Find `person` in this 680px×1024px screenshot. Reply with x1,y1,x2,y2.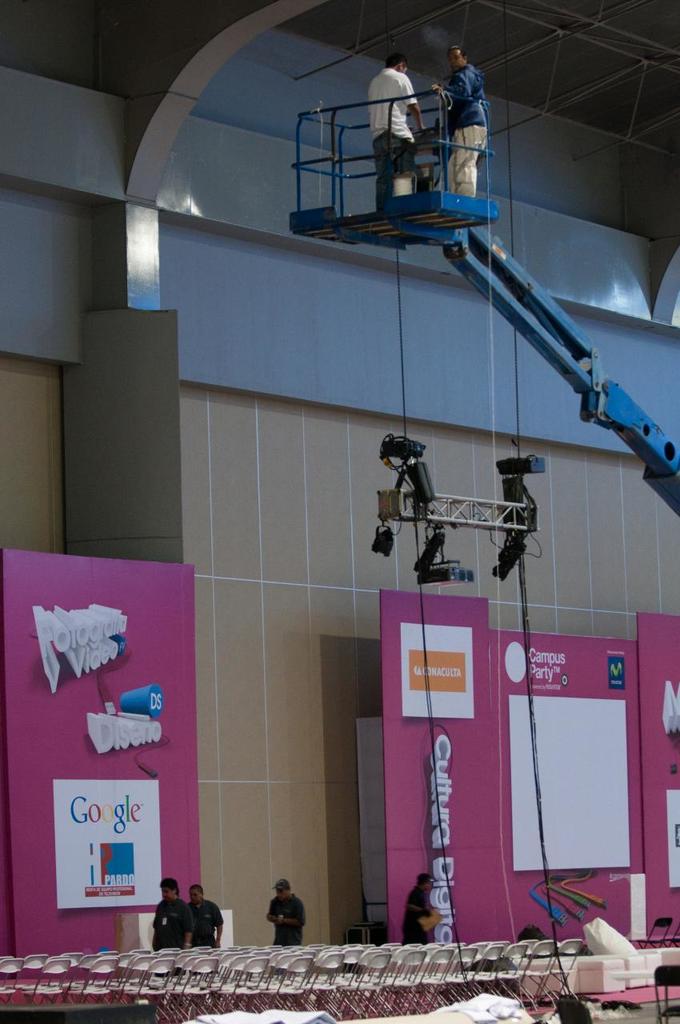
428,22,502,193.
